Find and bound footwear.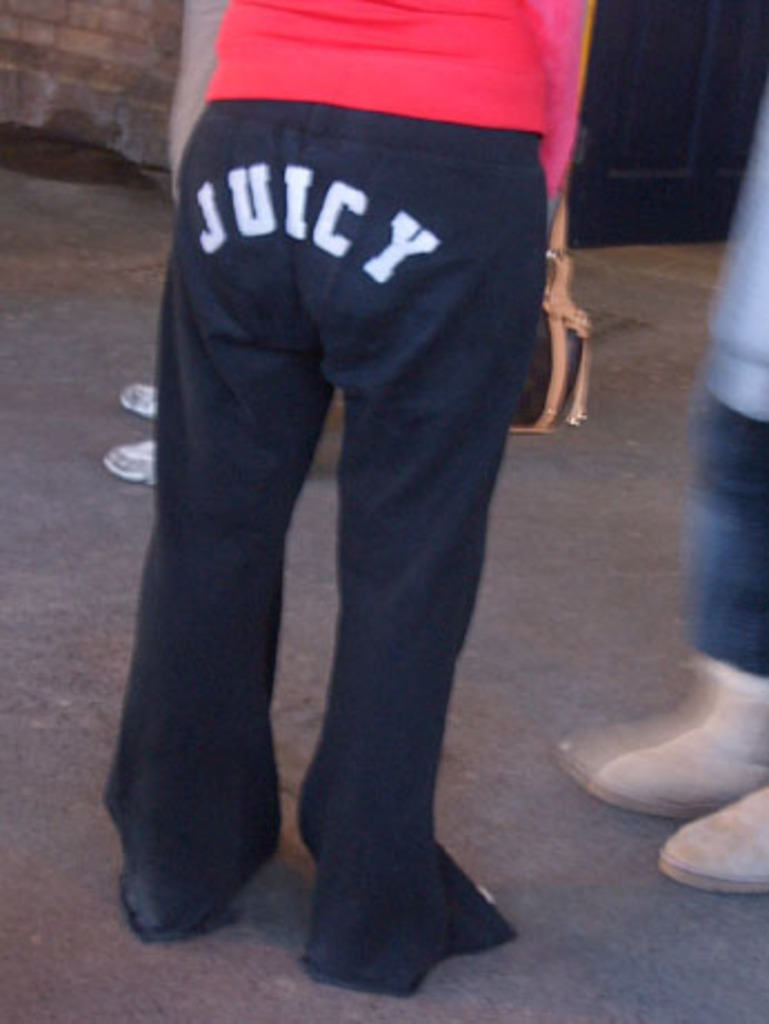
Bound: 100/435/167/482.
